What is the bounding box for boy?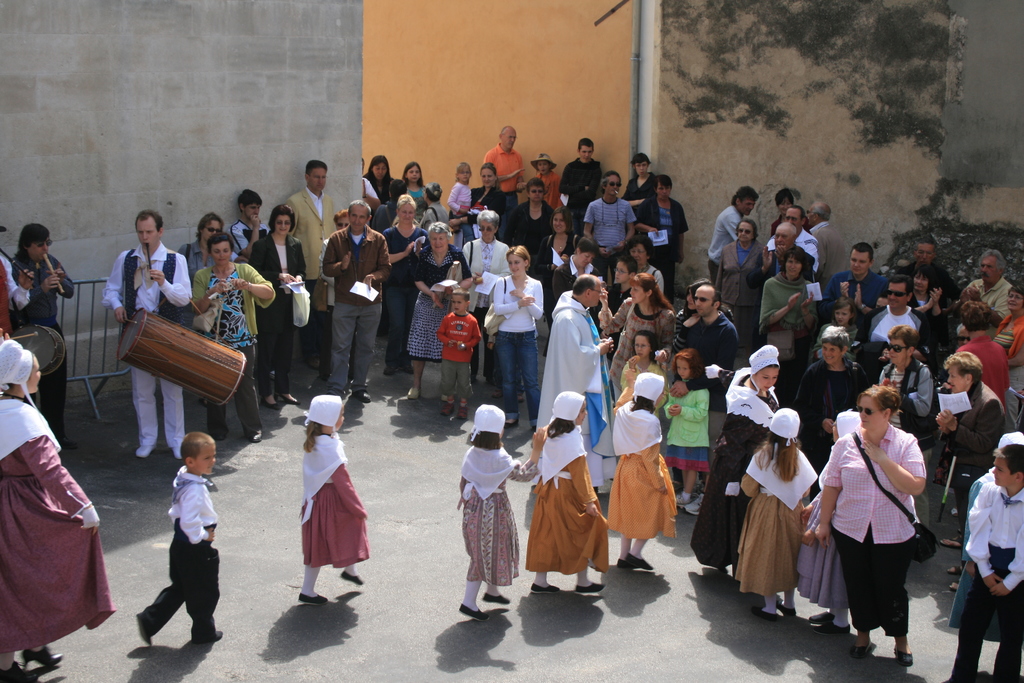
Rect(134, 434, 227, 645).
